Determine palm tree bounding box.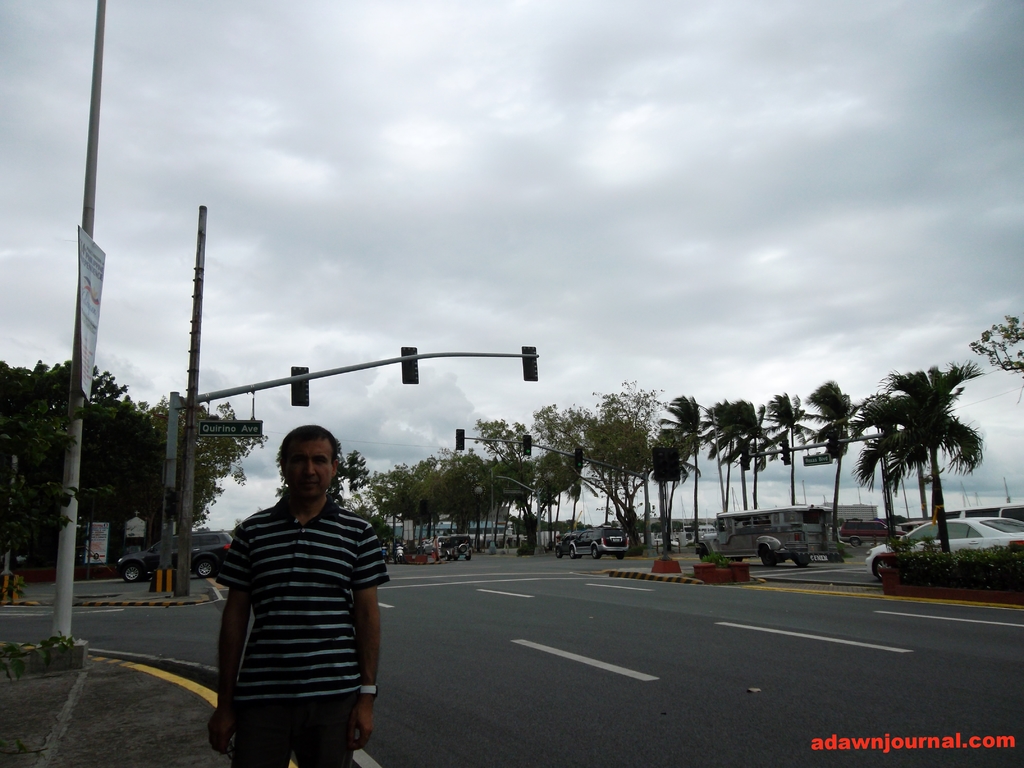
Determined: <bbox>0, 519, 65, 585</bbox>.
